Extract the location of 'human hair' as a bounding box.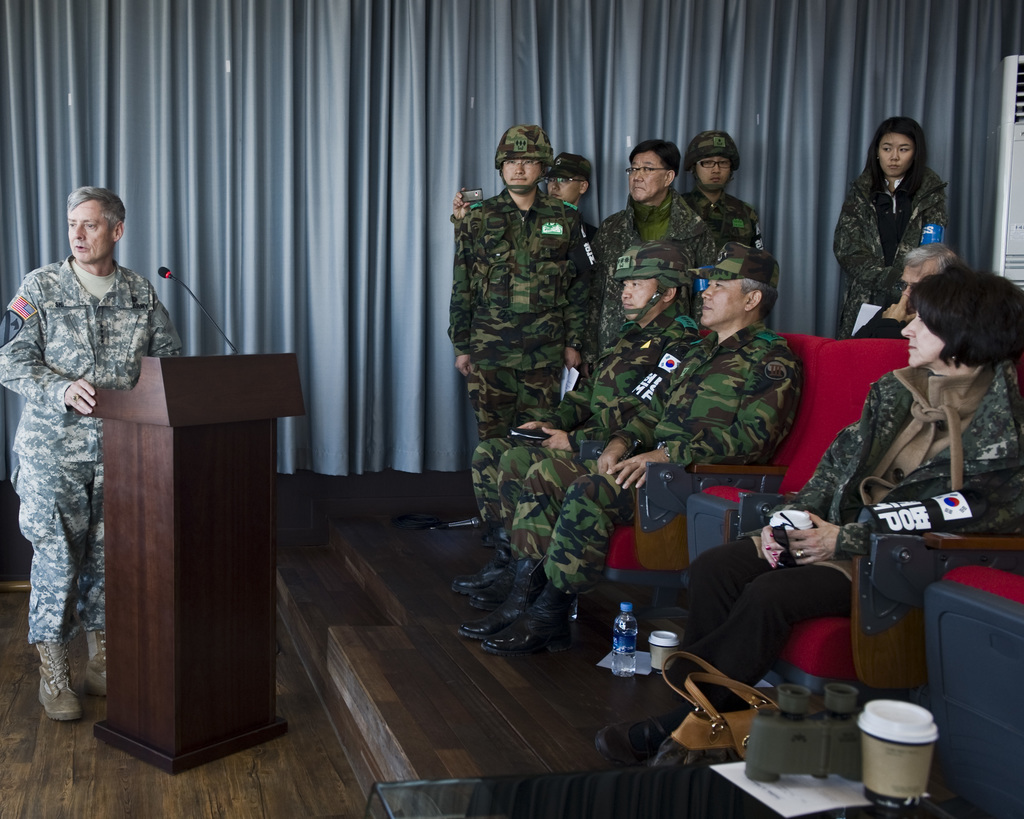
[left=893, top=239, right=1011, bottom=406].
